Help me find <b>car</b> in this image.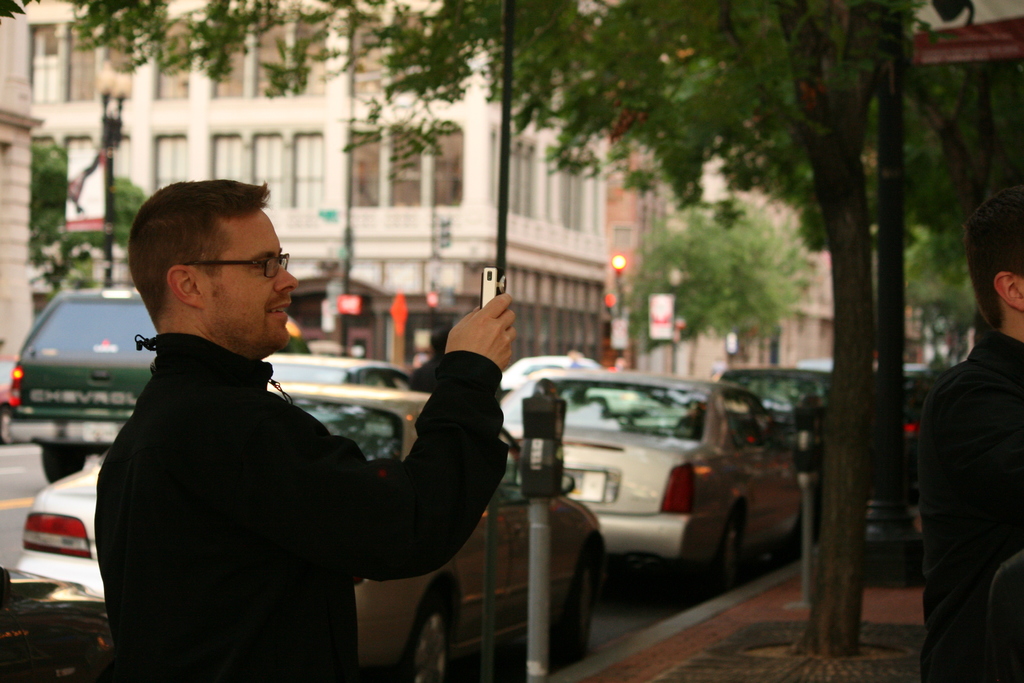
Found it: 505 356 602 395.
